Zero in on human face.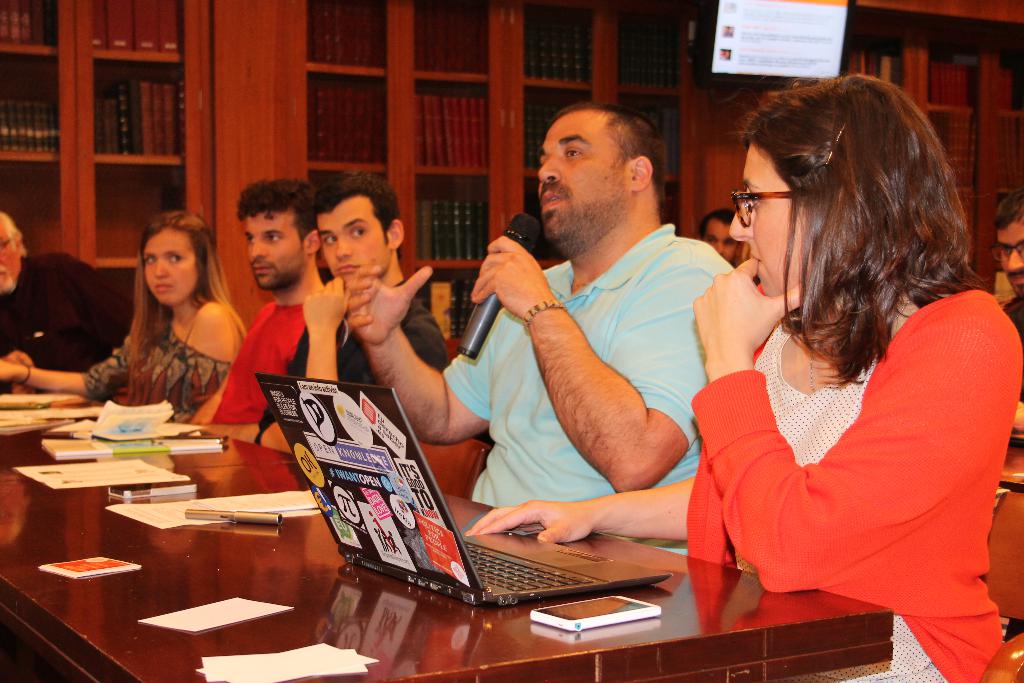
Zeroed in: l=998, t=220, r=1023, b=298.
